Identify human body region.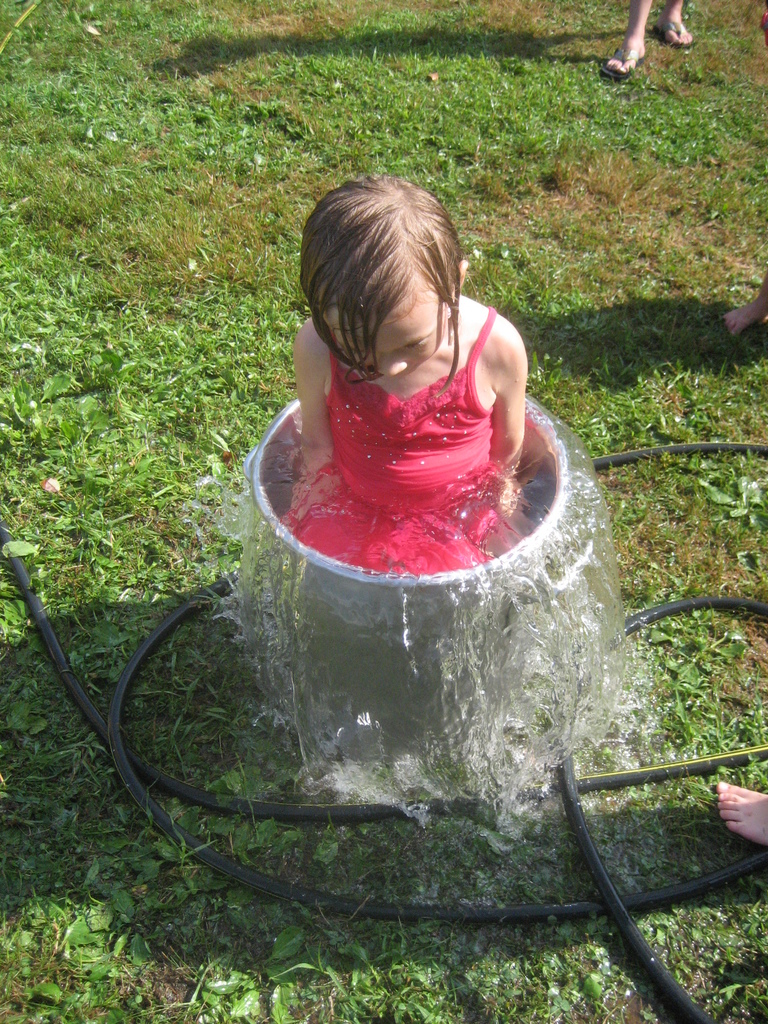
Region: rect(282, 170, 527, 565).
